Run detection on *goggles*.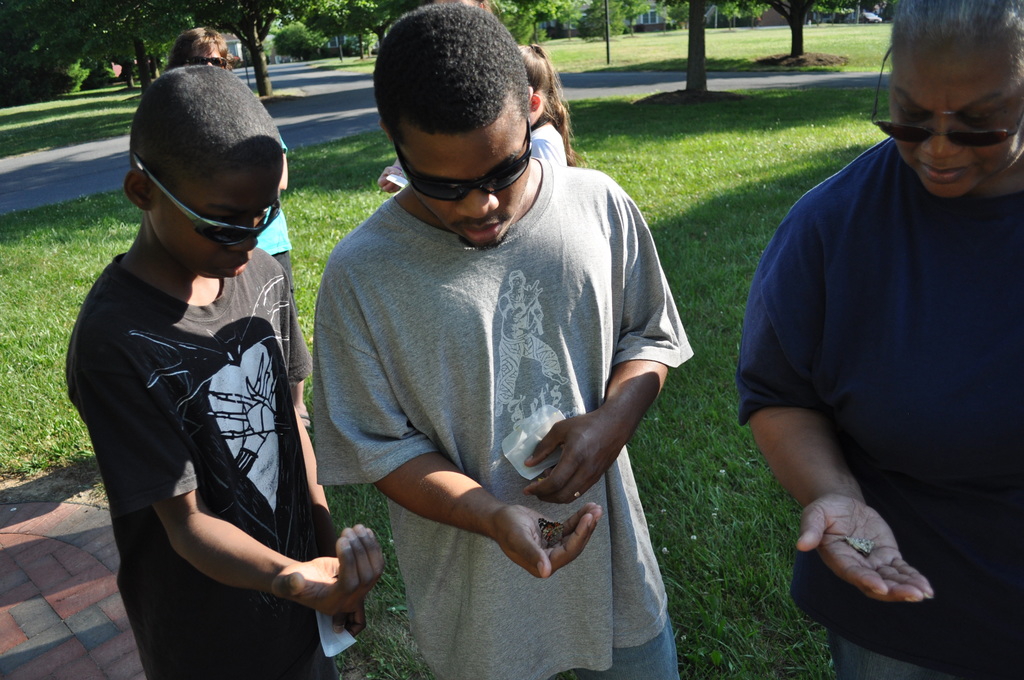
Result: bbox(136, 155, 282, 249).
